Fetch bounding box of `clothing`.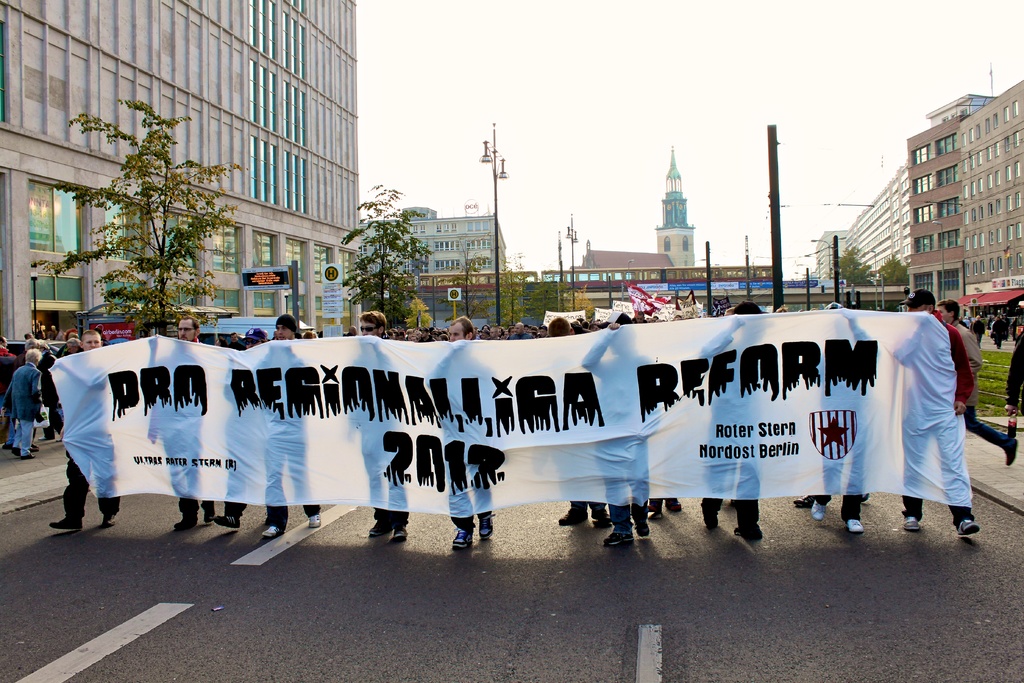
Bbox: detection(202, 499, 216, 518).
